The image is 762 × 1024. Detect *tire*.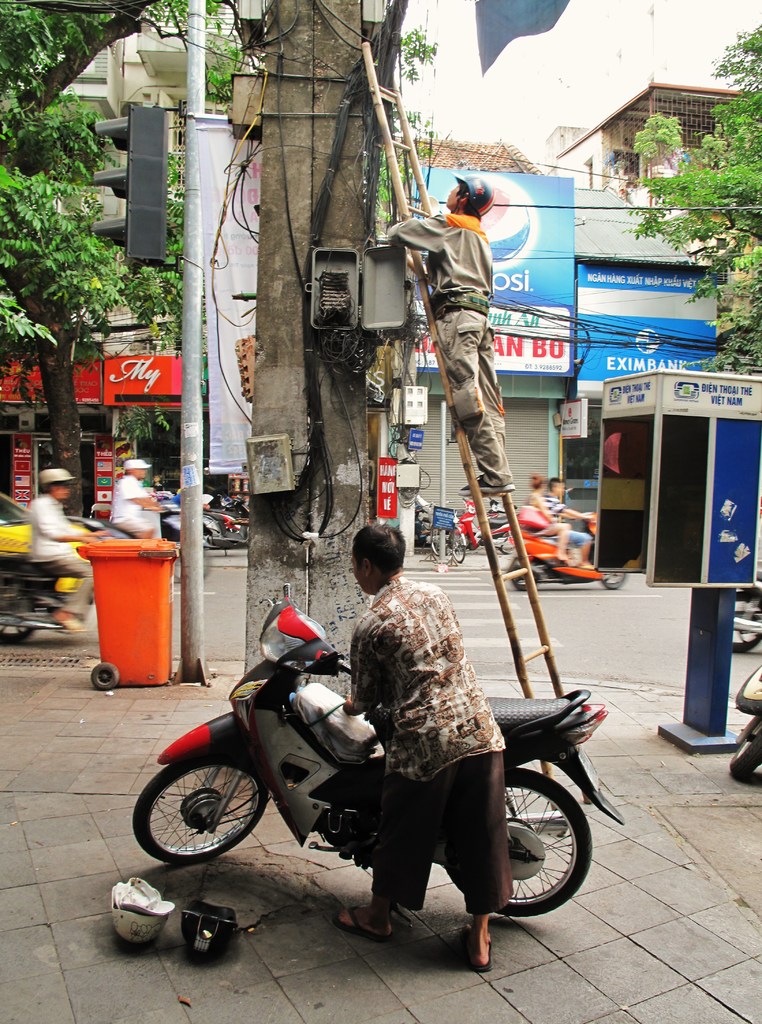
Detection: (x1=92, y1=664, x2=117, y2=689).
